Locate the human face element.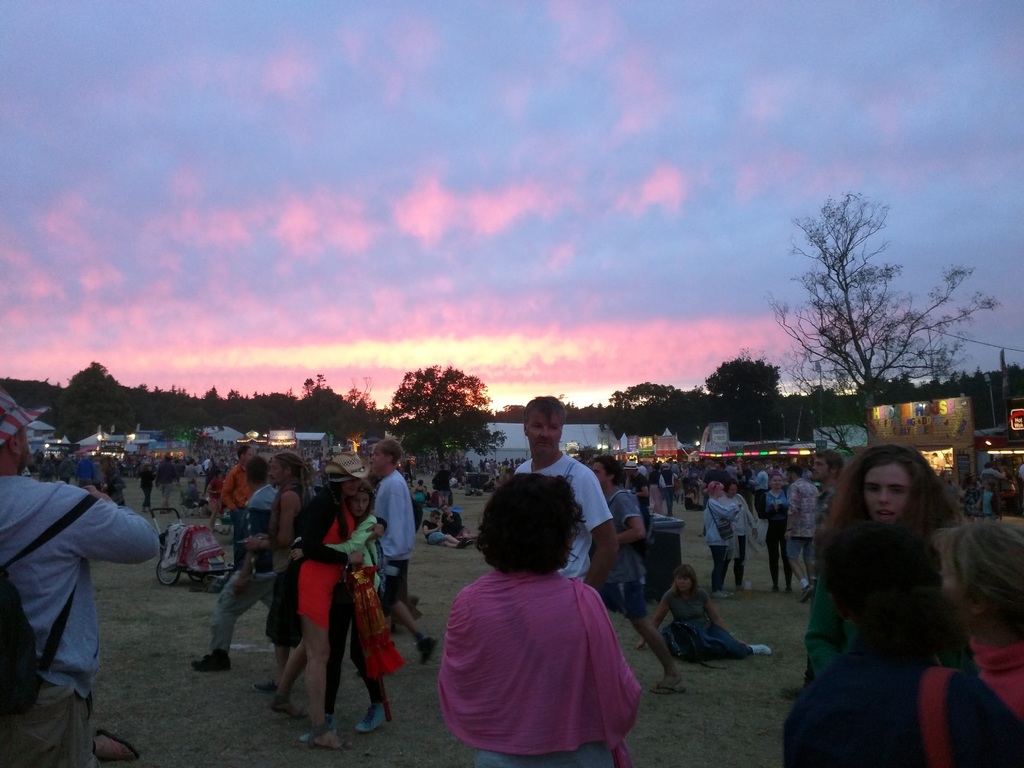
Element bbox: locate(338, 474, 362, 493).
